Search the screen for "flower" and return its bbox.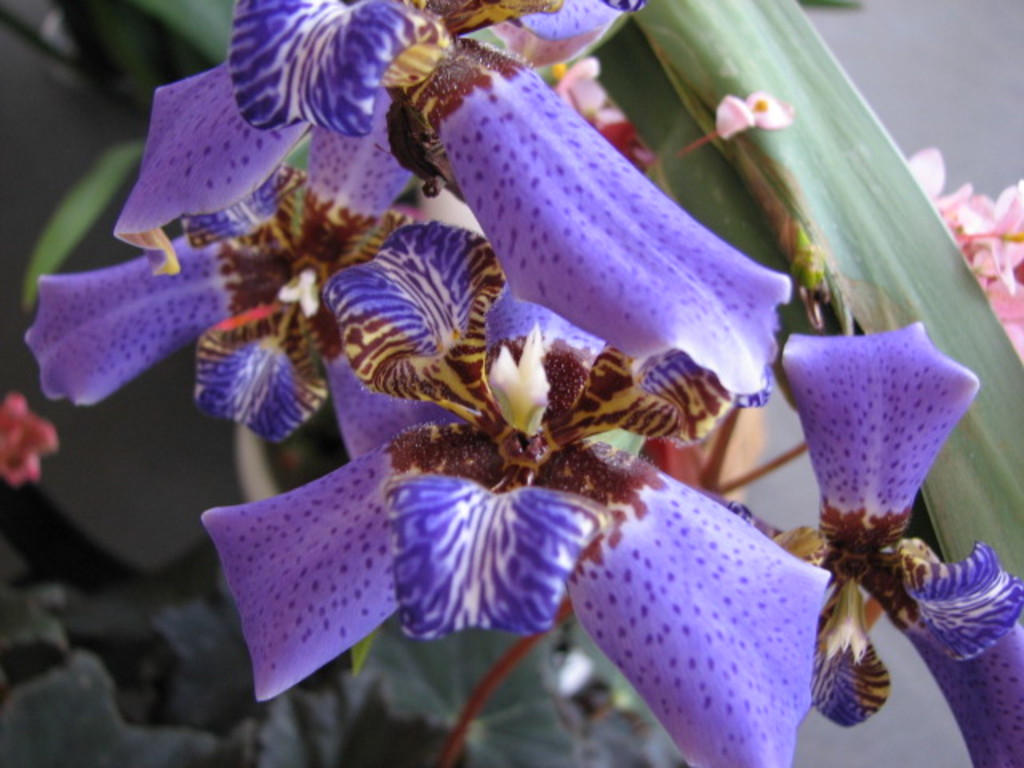
Found: select_region(202, 211, 827, 766).
